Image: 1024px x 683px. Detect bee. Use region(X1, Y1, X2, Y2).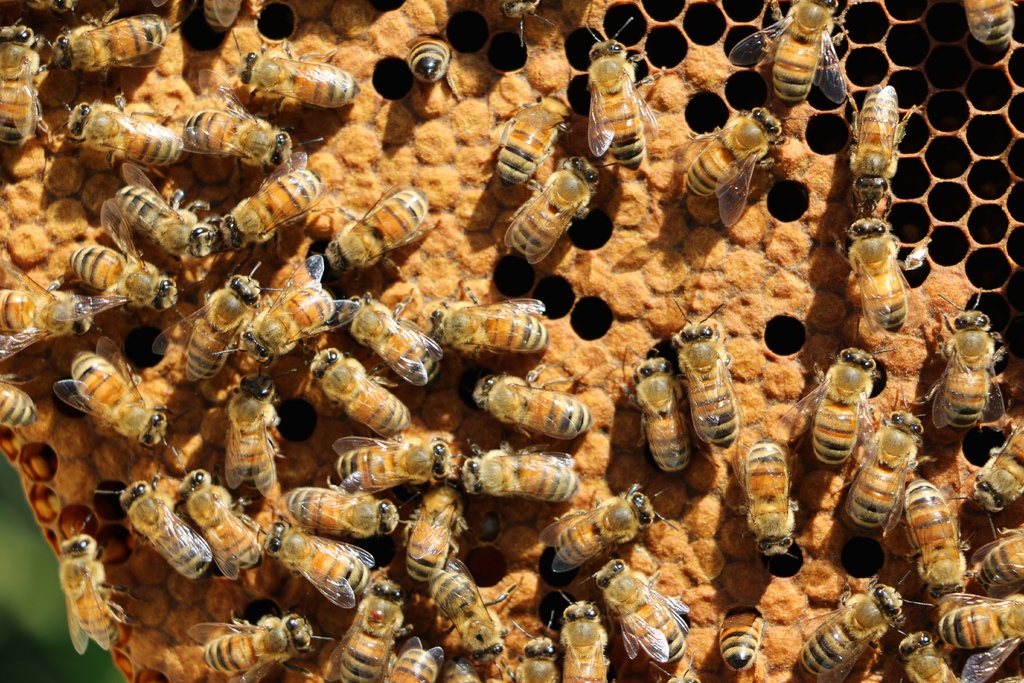
region(0, 278, 31, 339).
